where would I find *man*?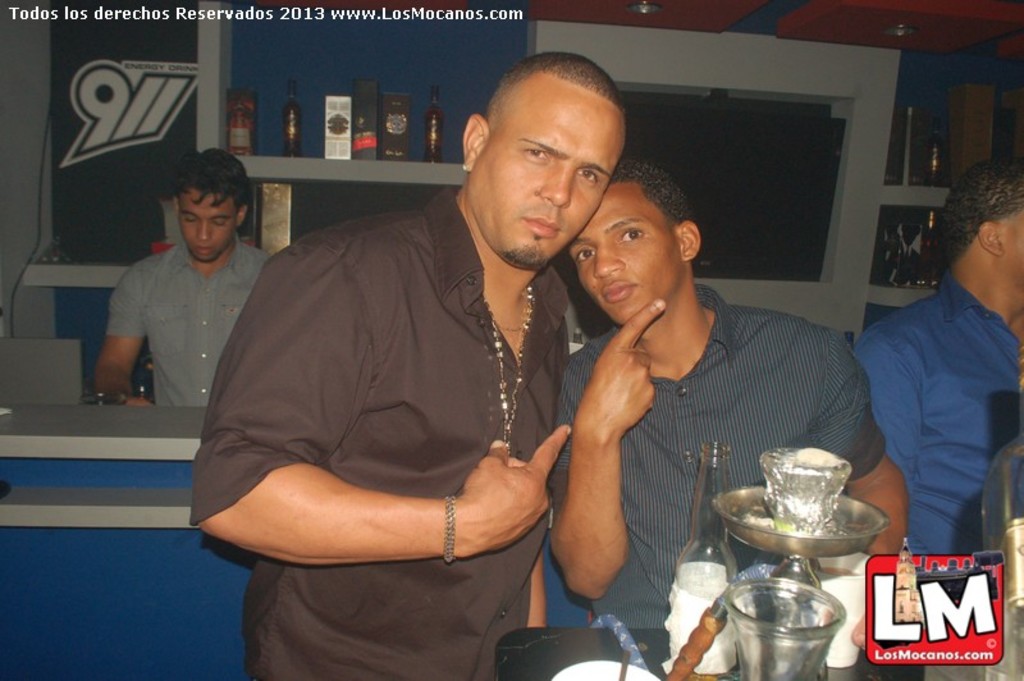
At 188/51/581/680.
